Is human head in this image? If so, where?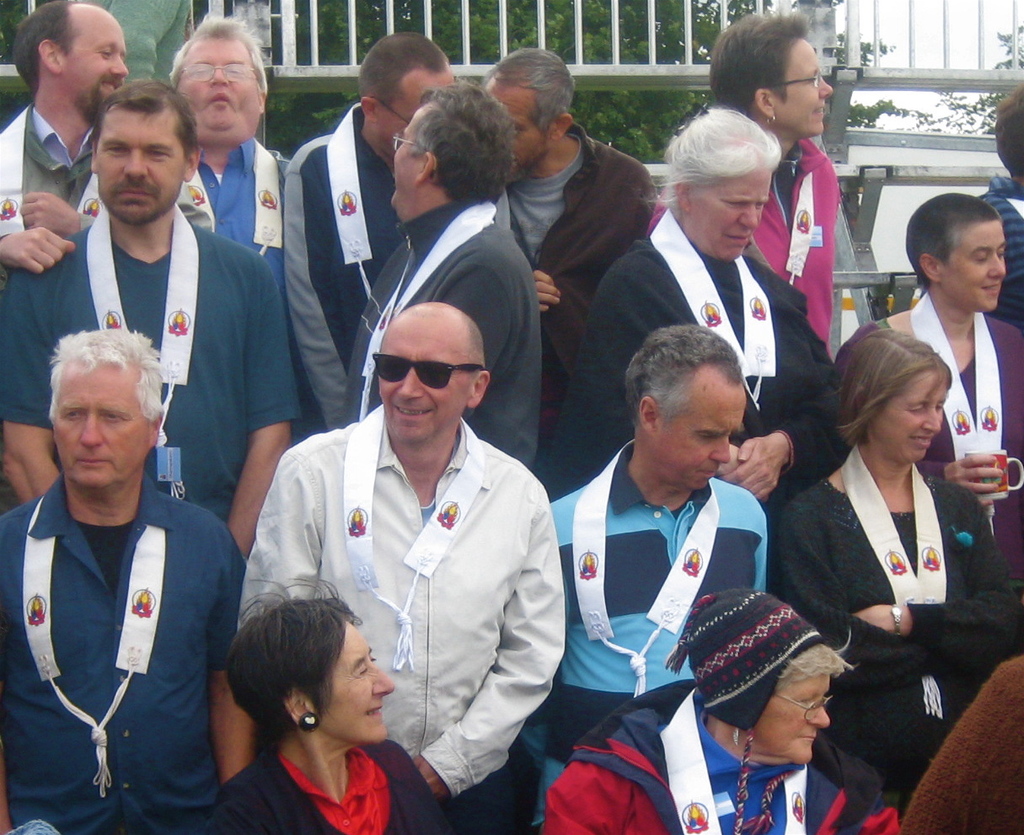
Yes, at {"x1": 993, "y1": 82, "x2": 1023, "y2": 186}.
